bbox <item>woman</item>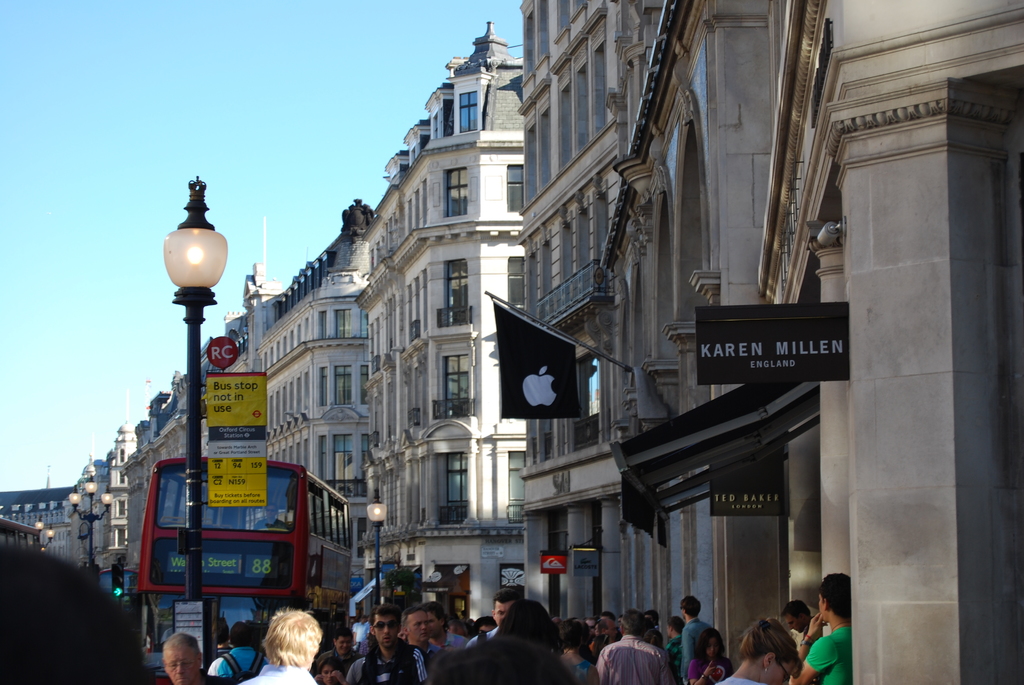
x1=314 y1=655 x2=348 y2=684
